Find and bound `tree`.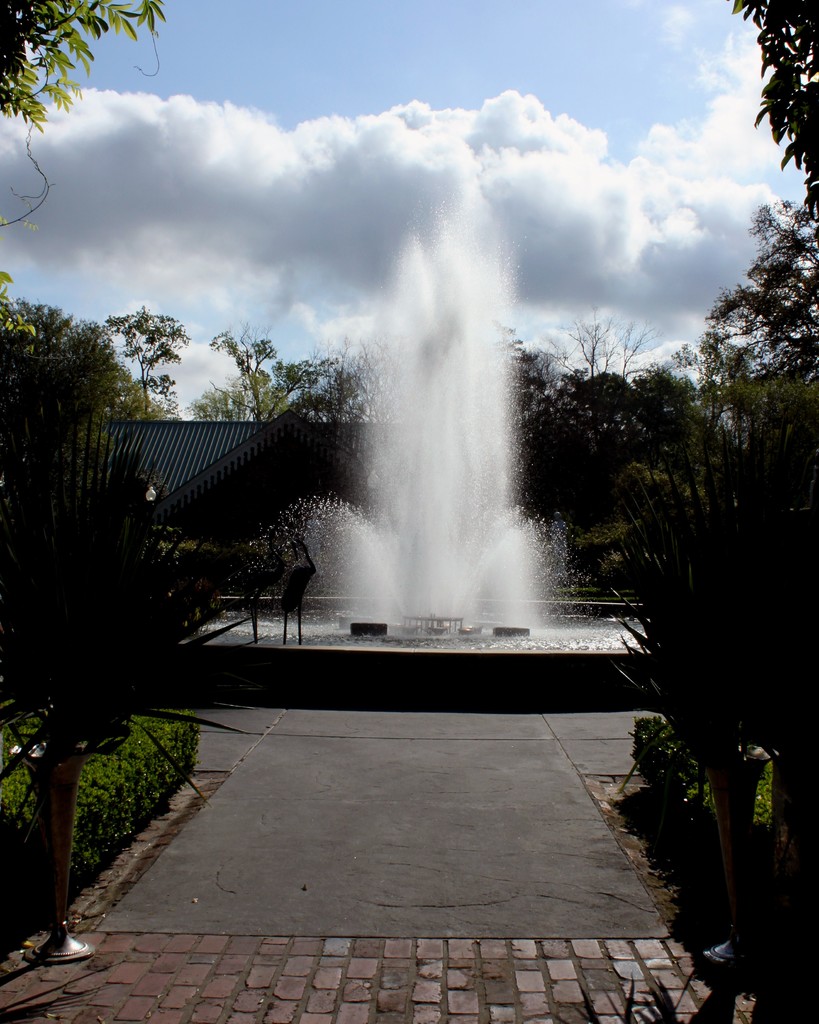
Bound: BBox(0, 0, 166, 379).
